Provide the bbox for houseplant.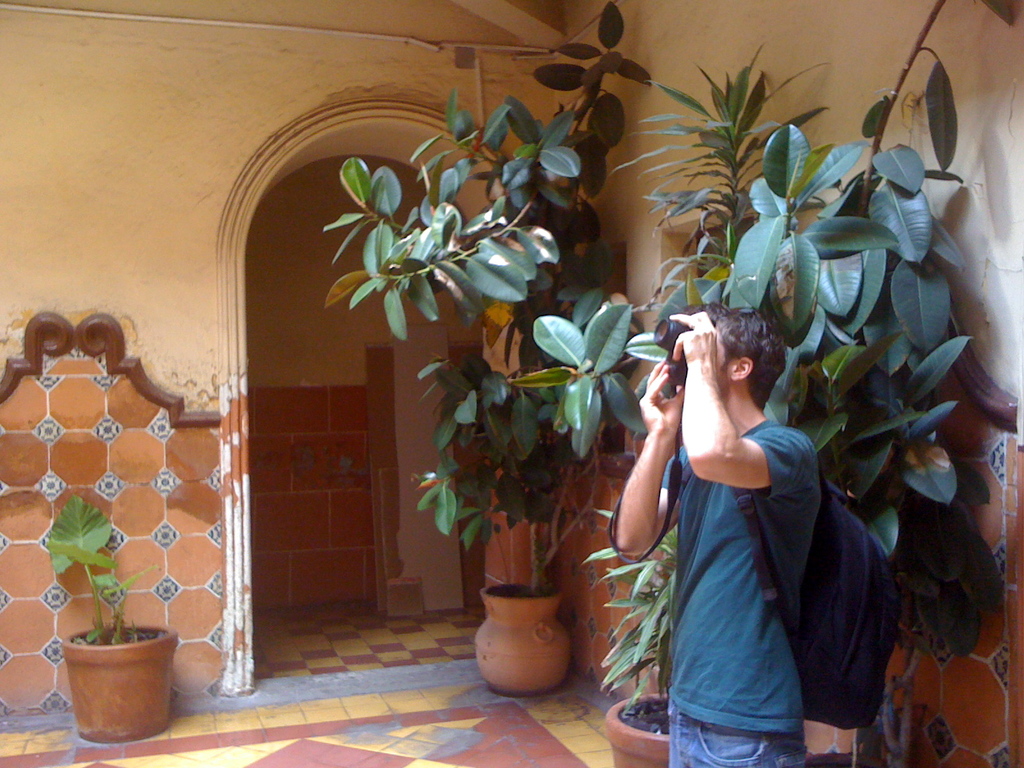
(318, 0, 659, 692).
